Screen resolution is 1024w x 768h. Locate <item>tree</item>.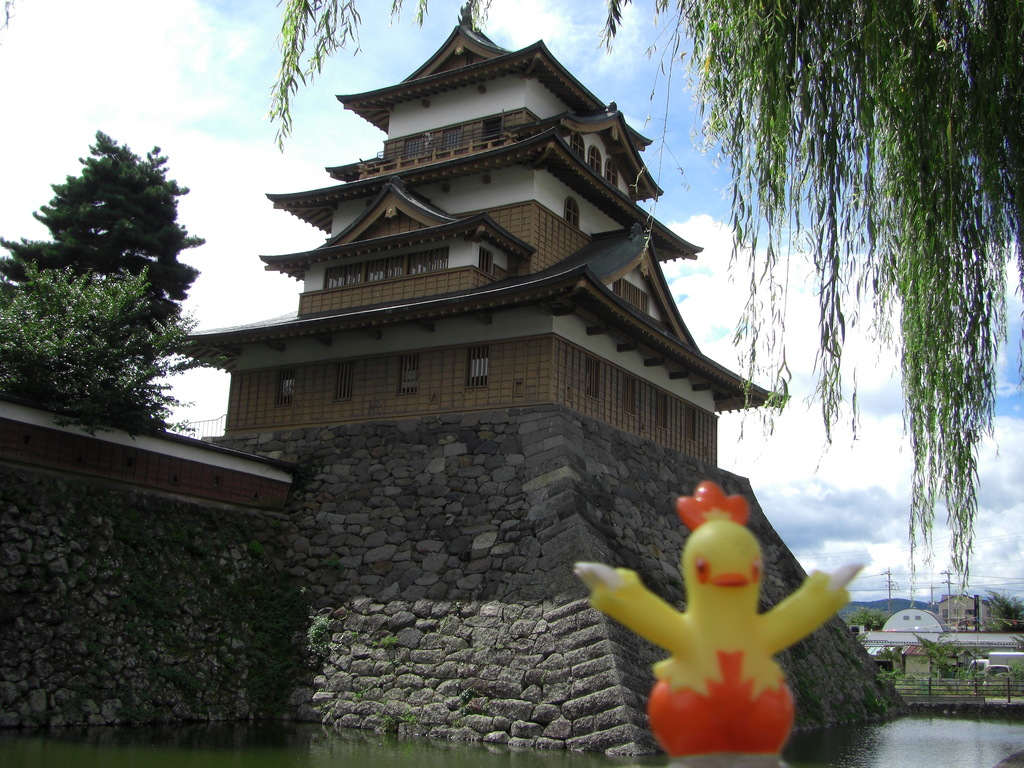
crop(987, 590, 1023, 636).
